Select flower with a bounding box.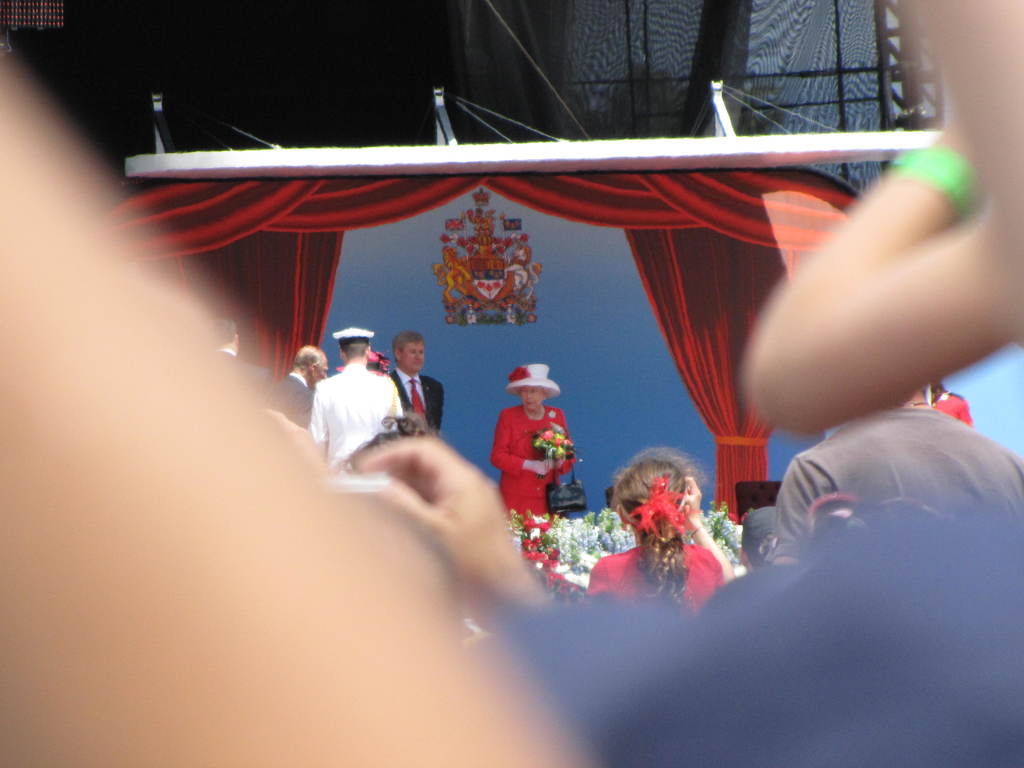
[x1=494, y1=282, x2=500, y2=288].
